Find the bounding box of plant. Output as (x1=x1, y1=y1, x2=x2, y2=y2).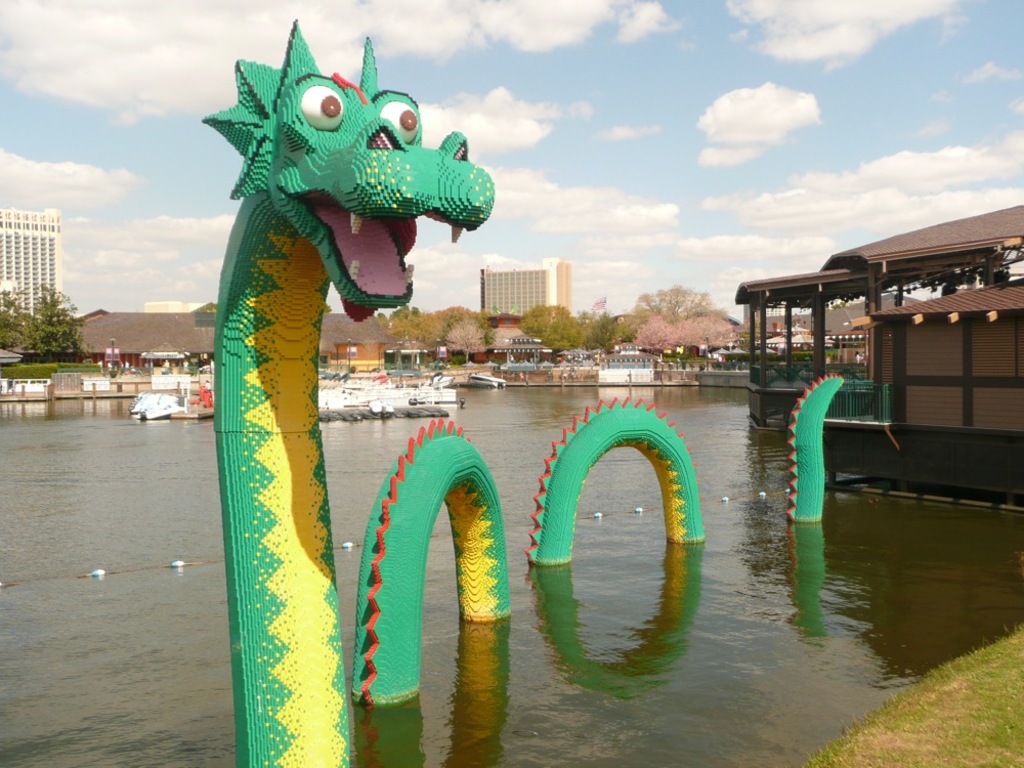
(x1=0, y1=361, x2=106, y2=380).
